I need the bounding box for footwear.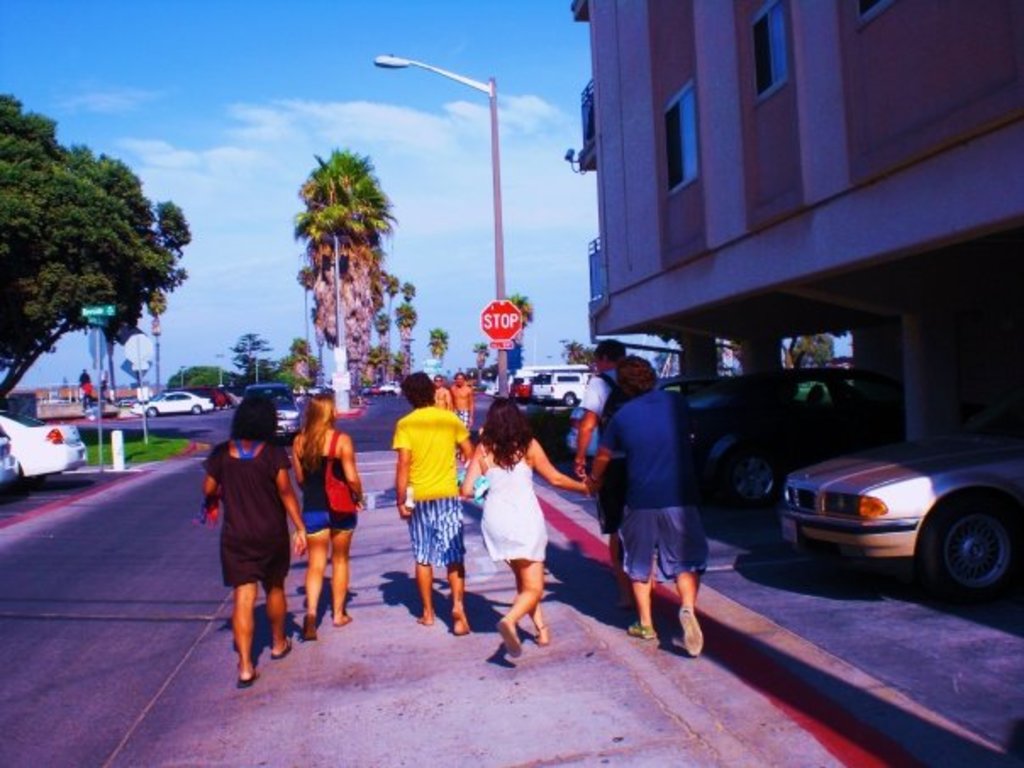
Here it is: [271, 634, 293, 659].
